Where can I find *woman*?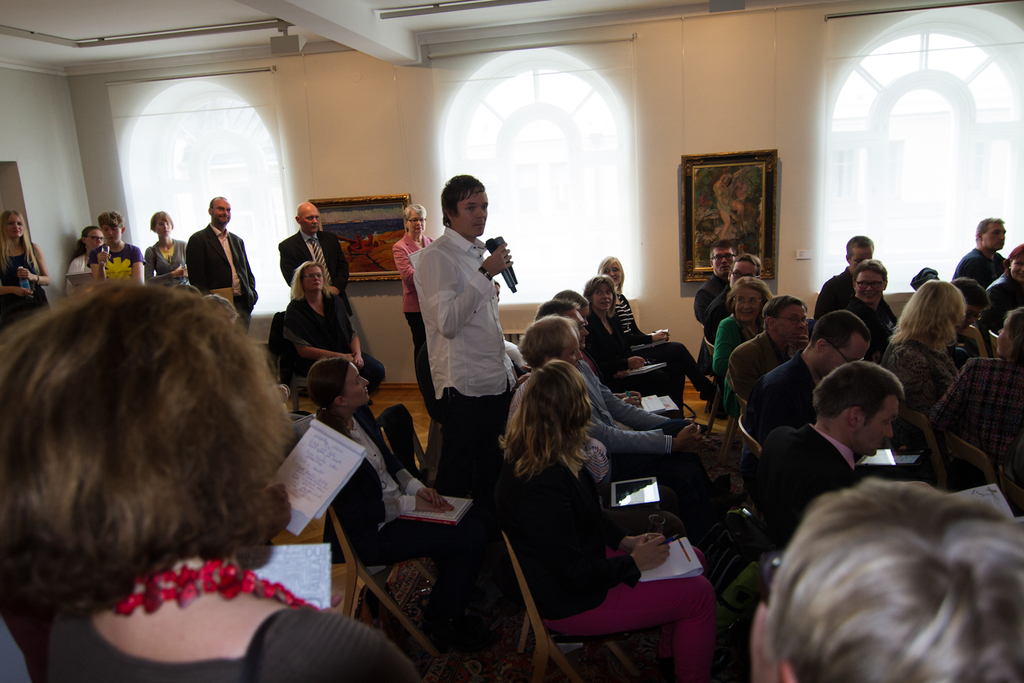
You can find it at 278/266/386/397.
